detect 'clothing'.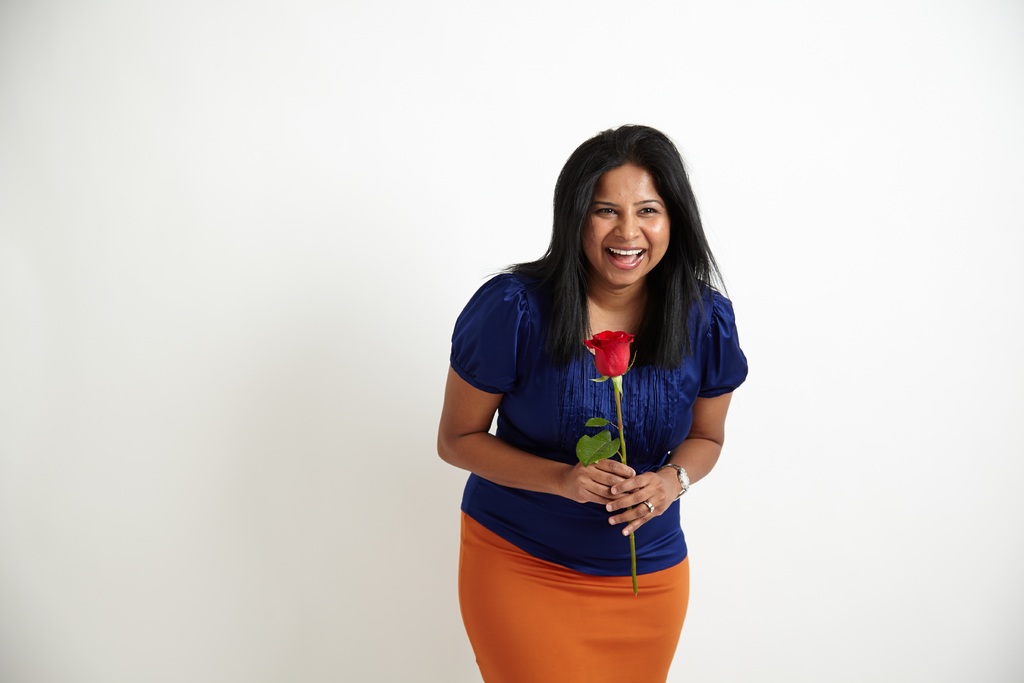
Detected at (left=449, top=254, right=754, bottom=682).
